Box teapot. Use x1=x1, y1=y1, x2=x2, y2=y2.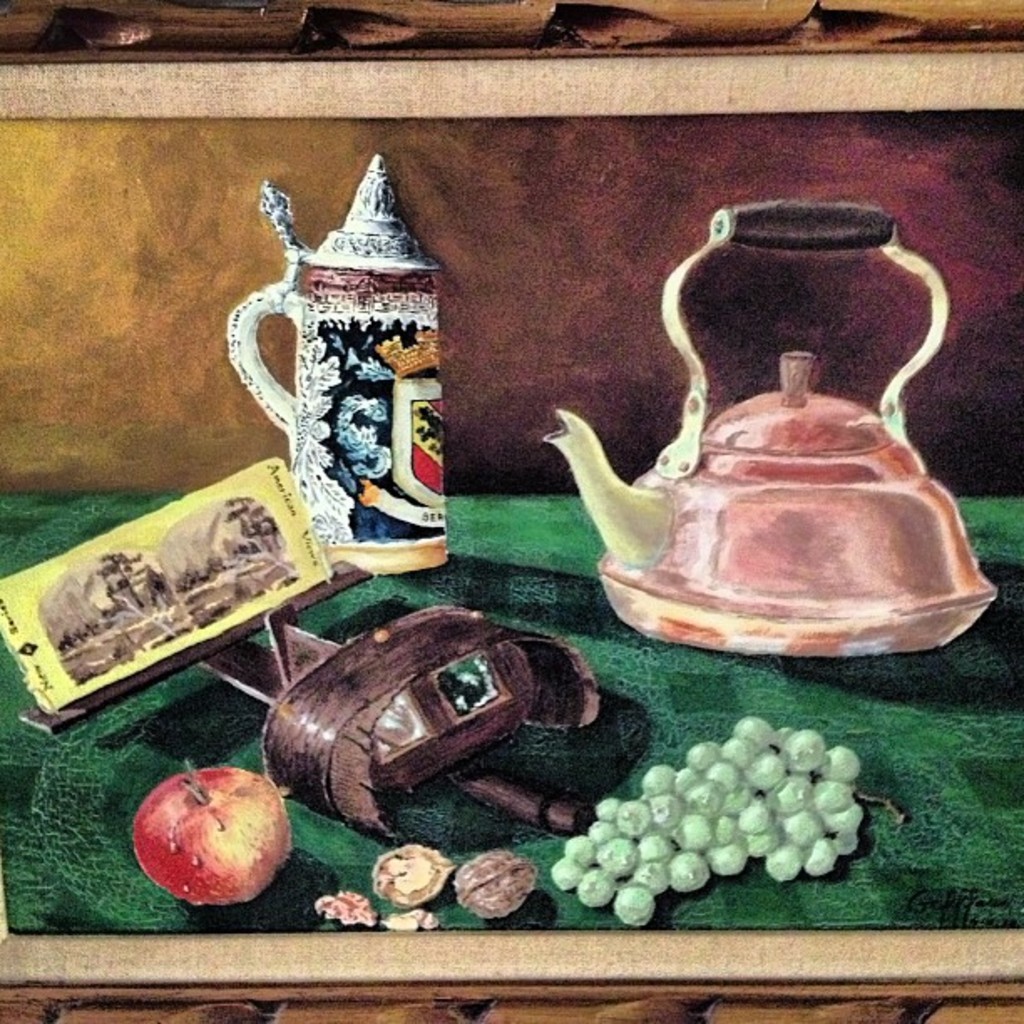
x1=545, y1=196, x2=999, y2=656.
